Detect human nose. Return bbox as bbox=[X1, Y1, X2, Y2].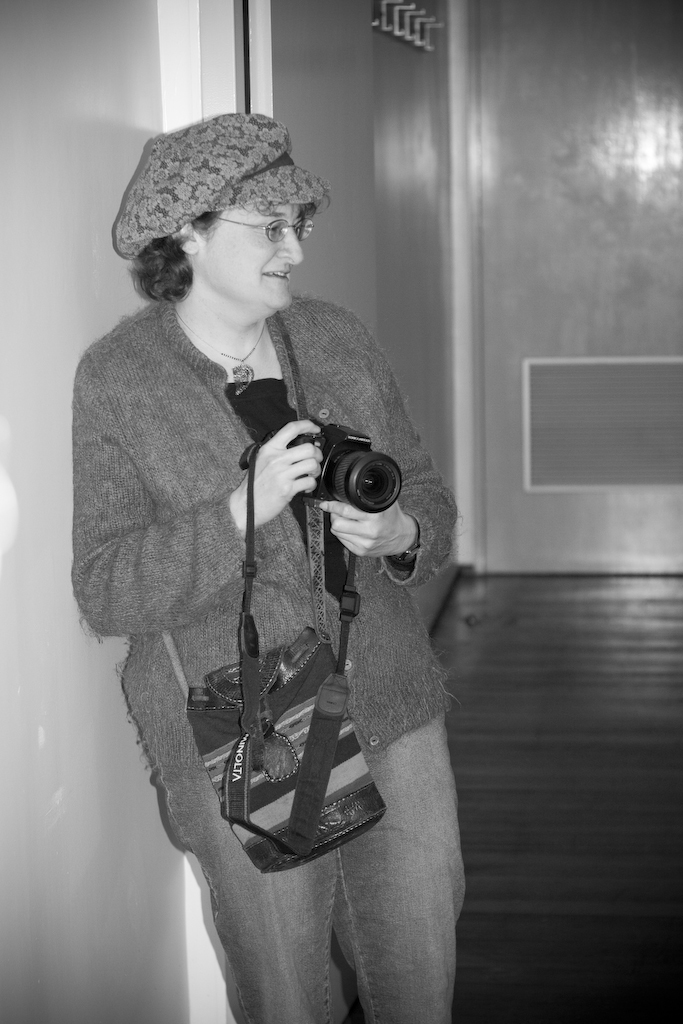
bbox=[275, 225, 302, 266].
